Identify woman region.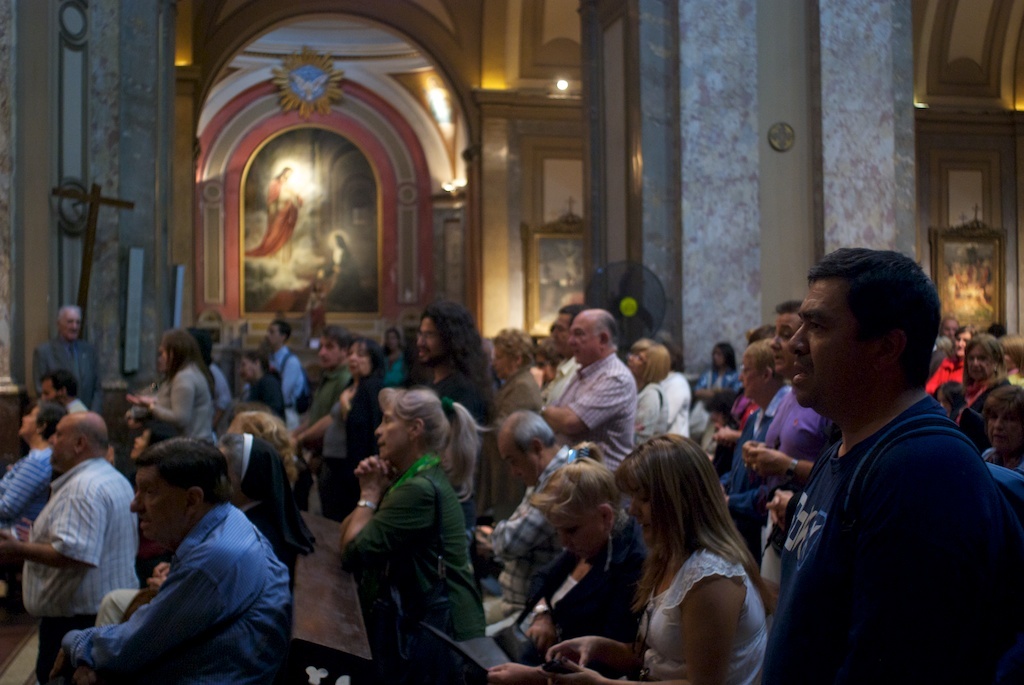
Region: box(630, 334, 666, 450).
